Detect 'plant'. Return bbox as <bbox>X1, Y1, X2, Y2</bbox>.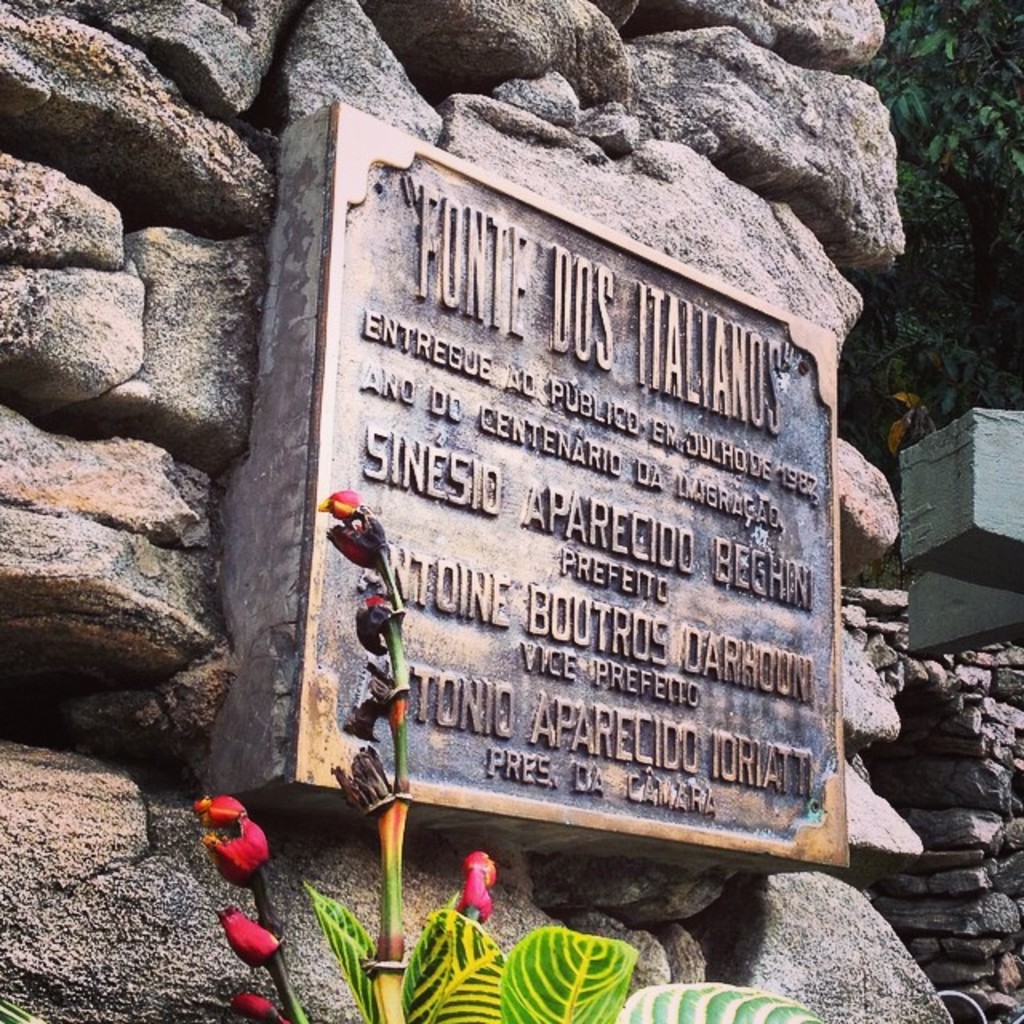
<bbox>187, 499, 826, 1022</bbox>.
